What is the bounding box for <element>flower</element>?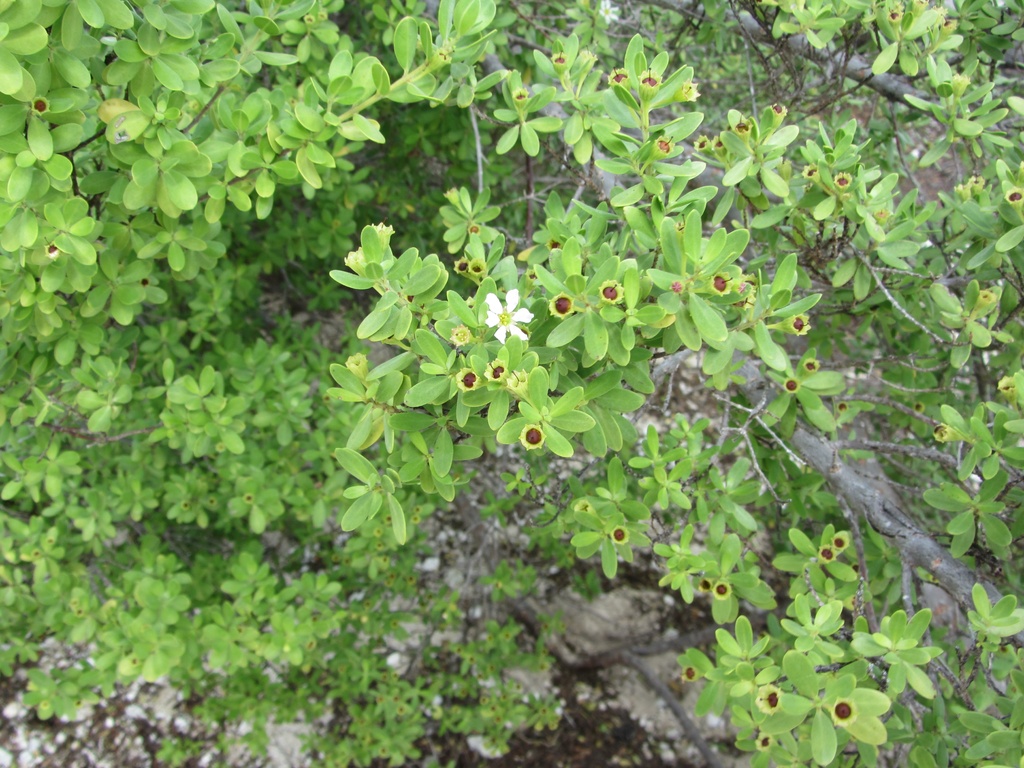
bbox=[1005, 185, 1023, 209].
